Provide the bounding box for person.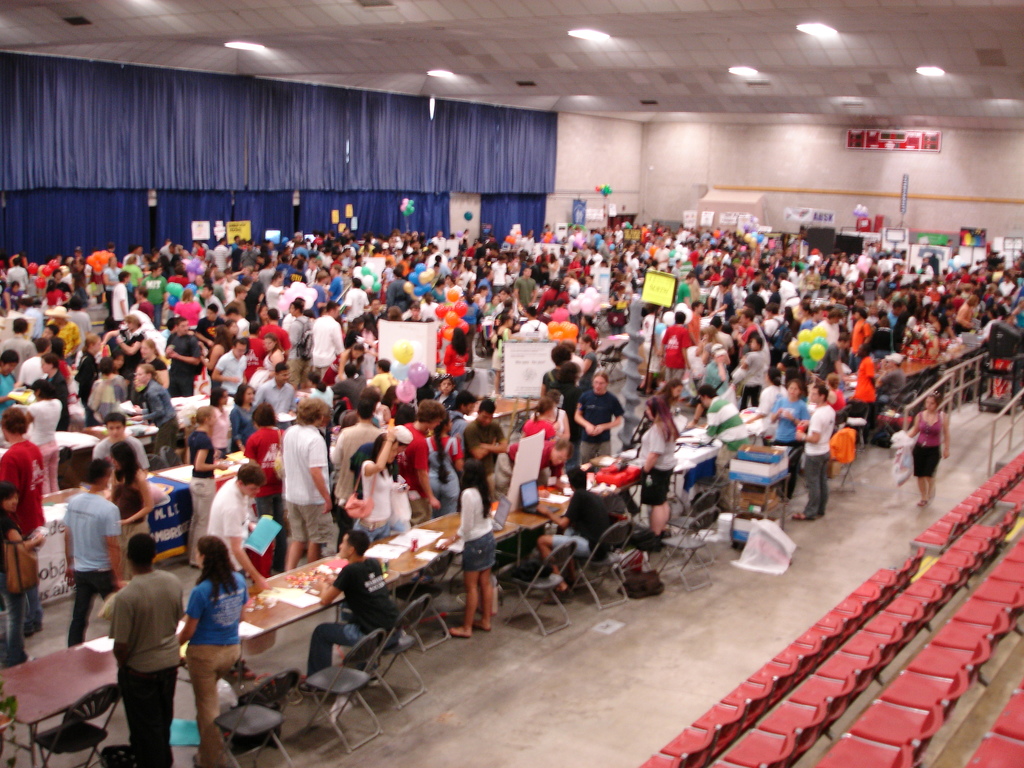
x1=61, y1=458, x2=124, y2=644.
